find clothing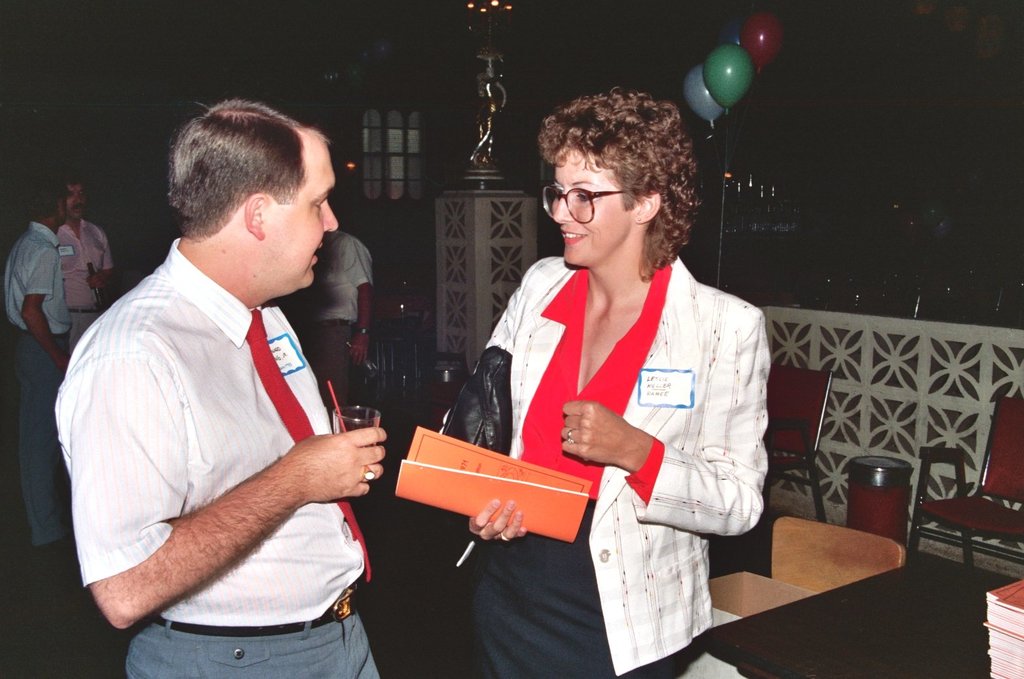
[x1=4, y1=222, x2=73, y2=547]
